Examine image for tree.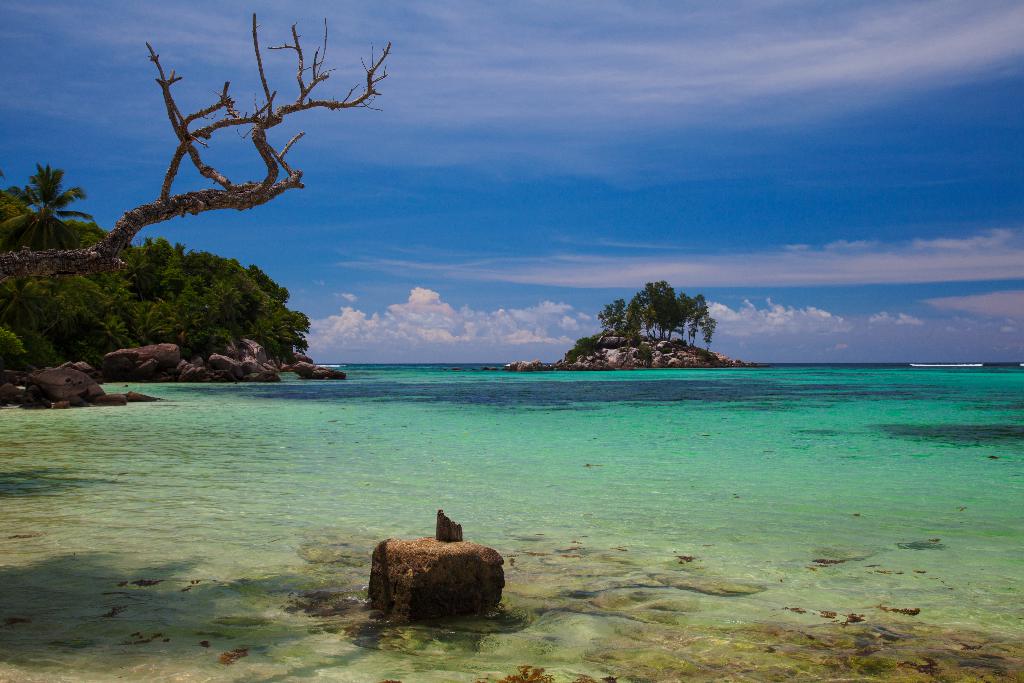
Examination result: 56 219 187 359.
